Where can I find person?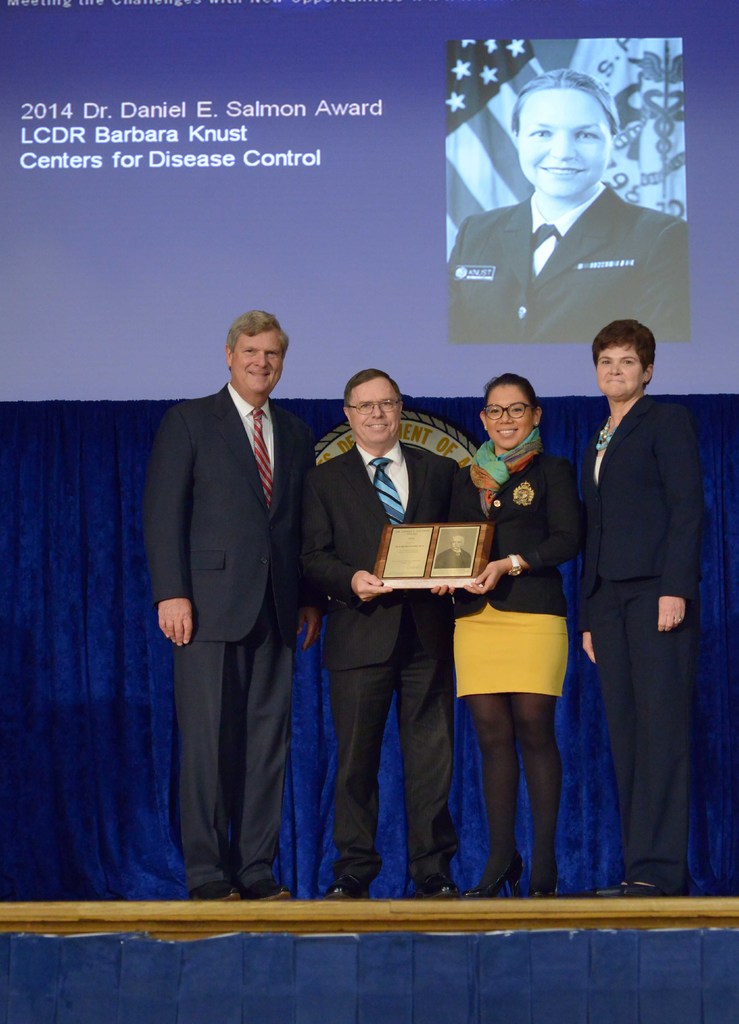
You can find it at region(444, 386, 586, 897).
